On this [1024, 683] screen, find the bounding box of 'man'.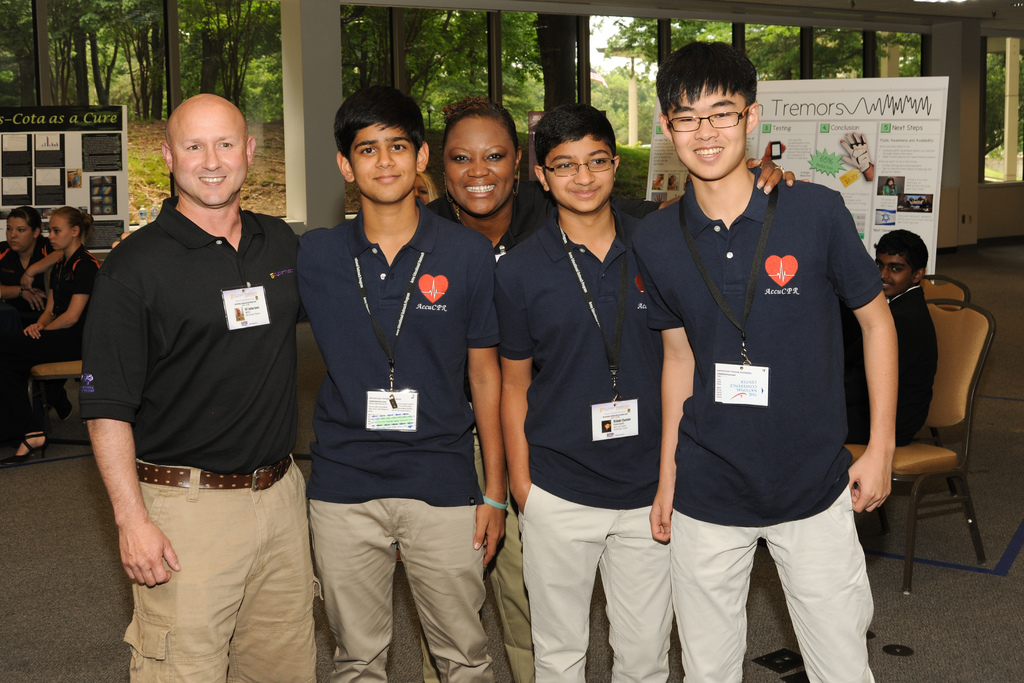
Bounding box: crop(67, 79, 308, 667).
